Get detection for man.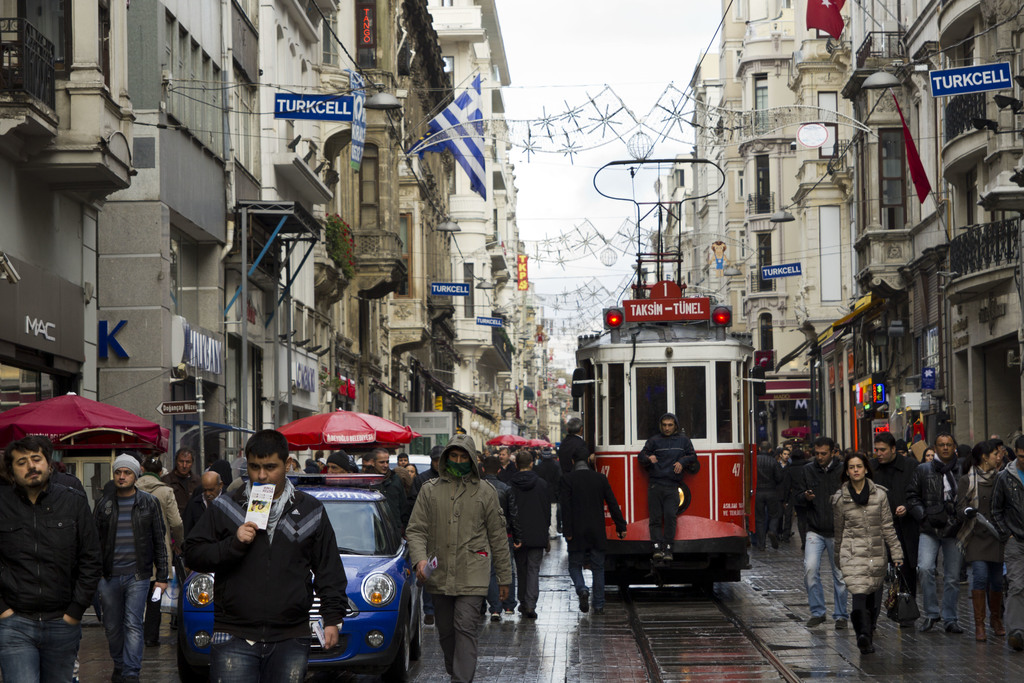
Detection: bbox=[868, 431, 920, 636].
